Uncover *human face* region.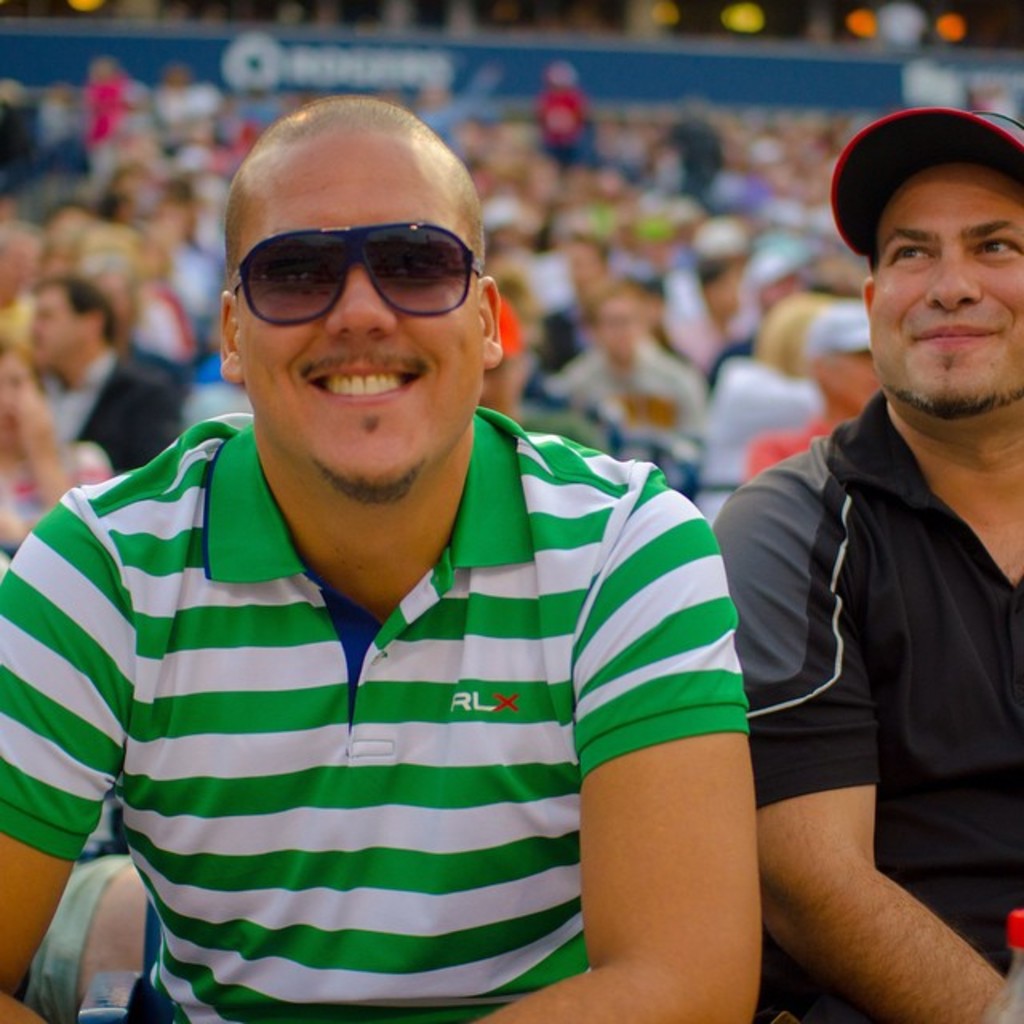
Uncovered: 237 154 488 496.
